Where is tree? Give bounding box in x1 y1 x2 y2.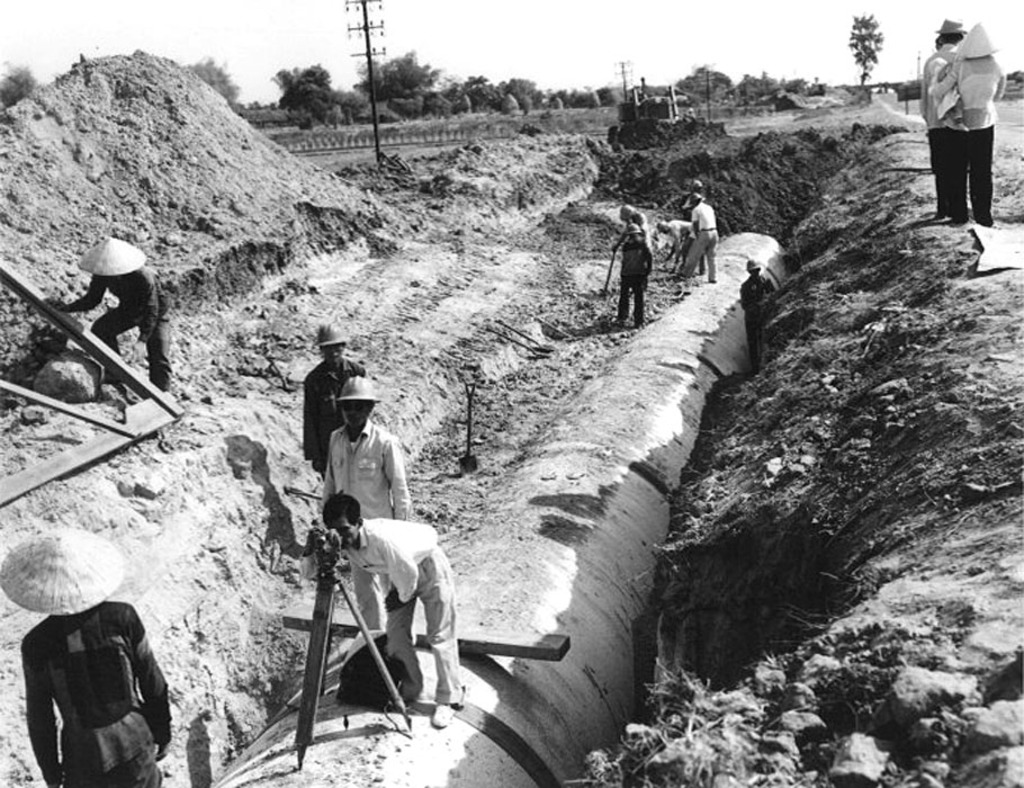
182 52 240 105.
